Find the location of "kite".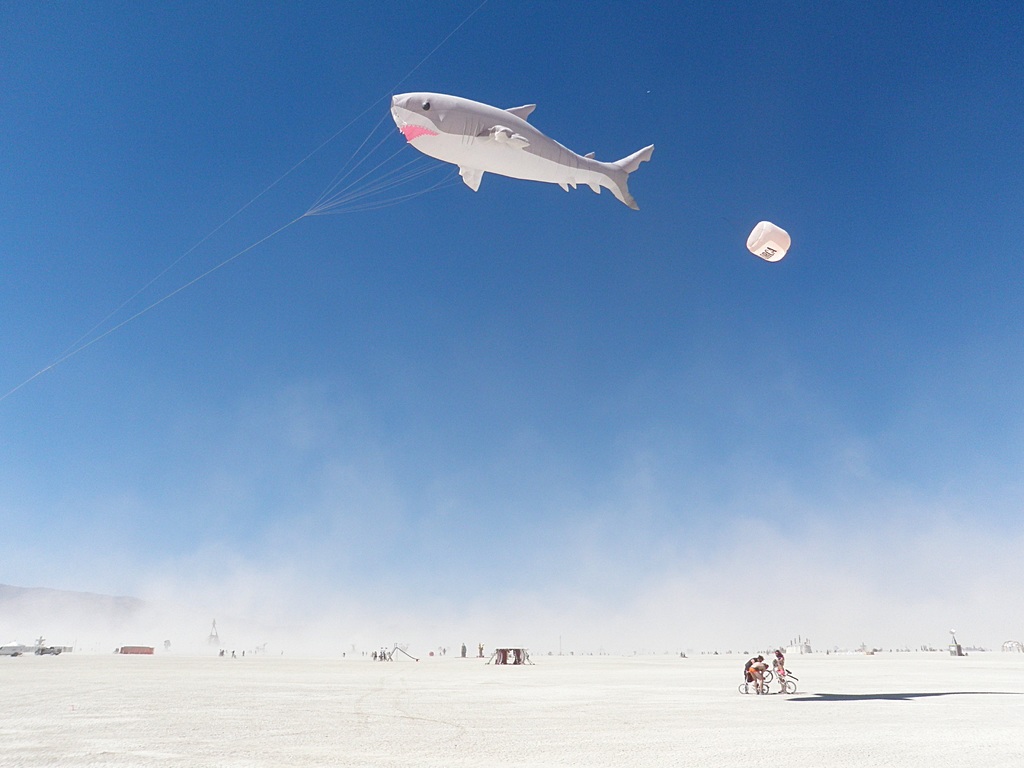
Location: rect(386, 92, 793, 266).
